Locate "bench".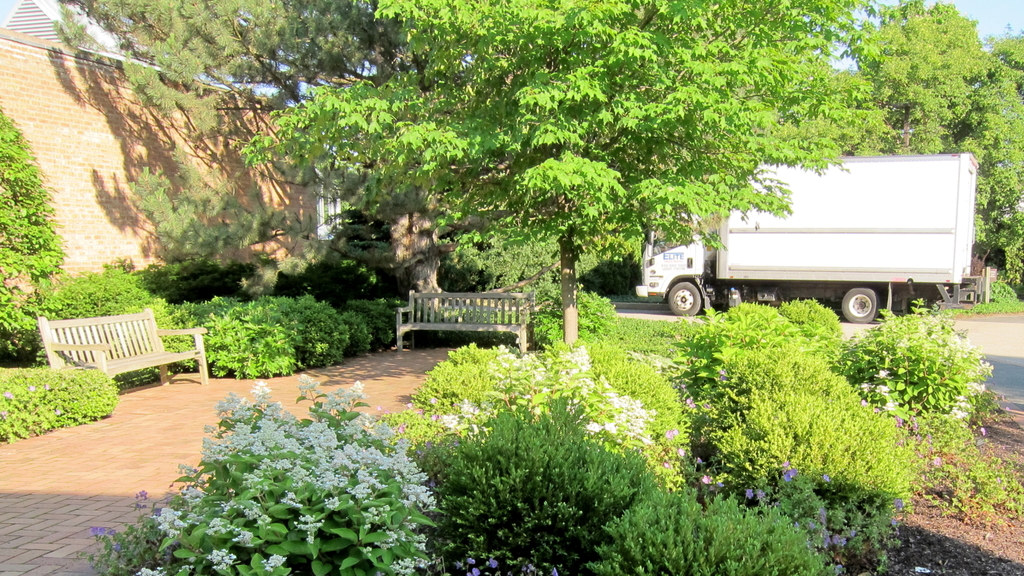
Bounding box: [left=396, top=287, right=534, bottom=351].
